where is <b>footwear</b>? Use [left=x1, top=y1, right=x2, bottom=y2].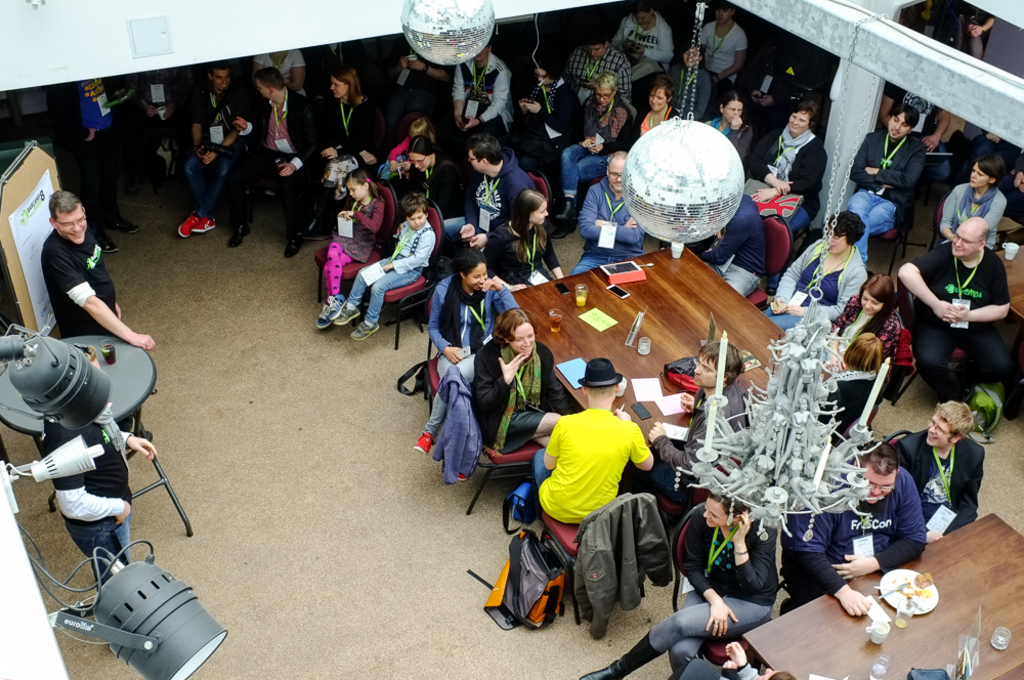
[left=317, top=301, right=336, bottom=329].
